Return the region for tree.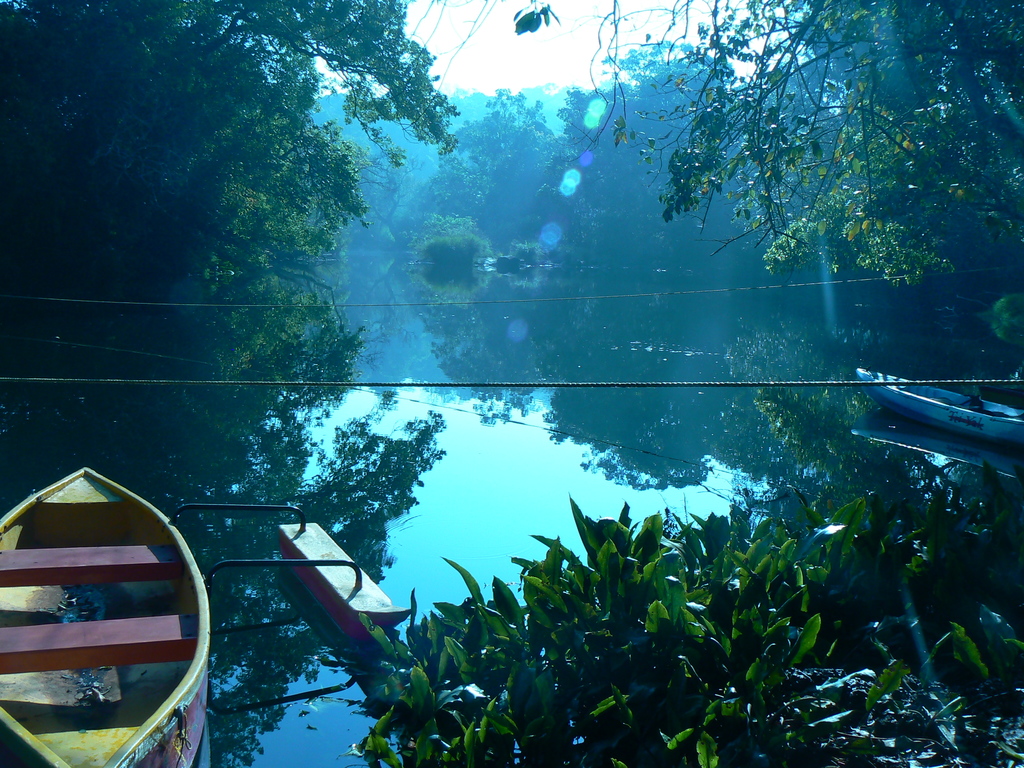
left=0, top=0, right=461, bottom=388.
